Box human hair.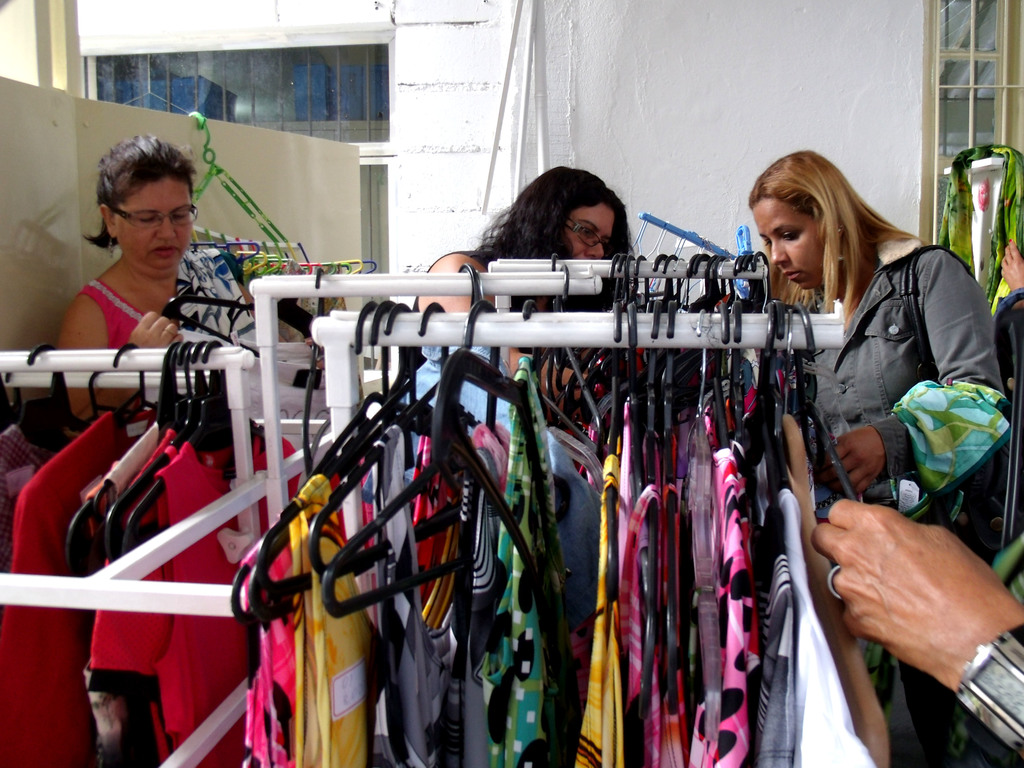
[465, 159, 634, 262].
